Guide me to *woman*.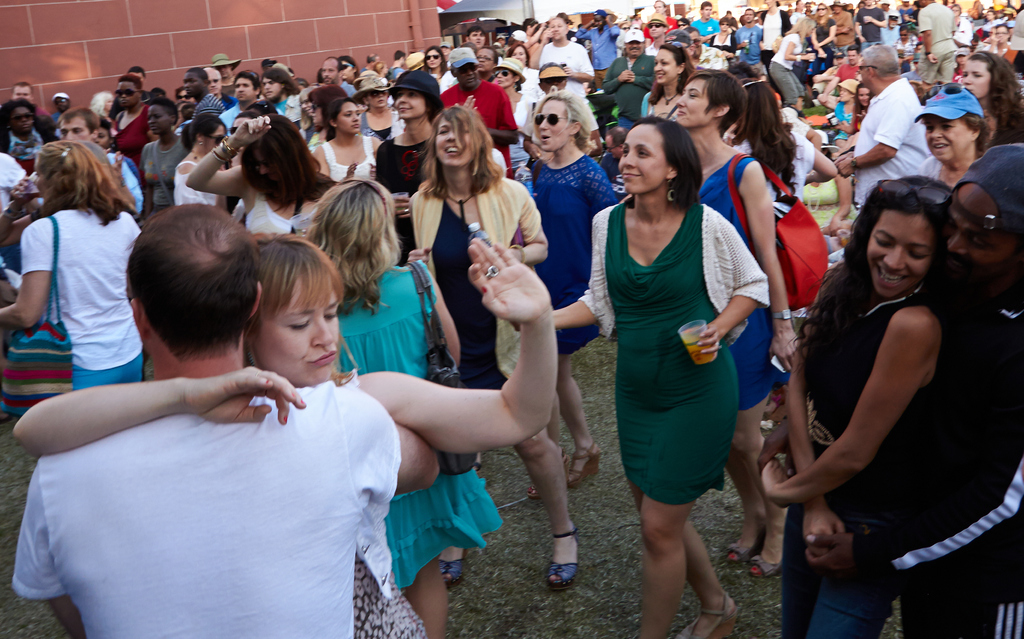
Guidance: (left=801, top=171, right=860, bottom=239).
